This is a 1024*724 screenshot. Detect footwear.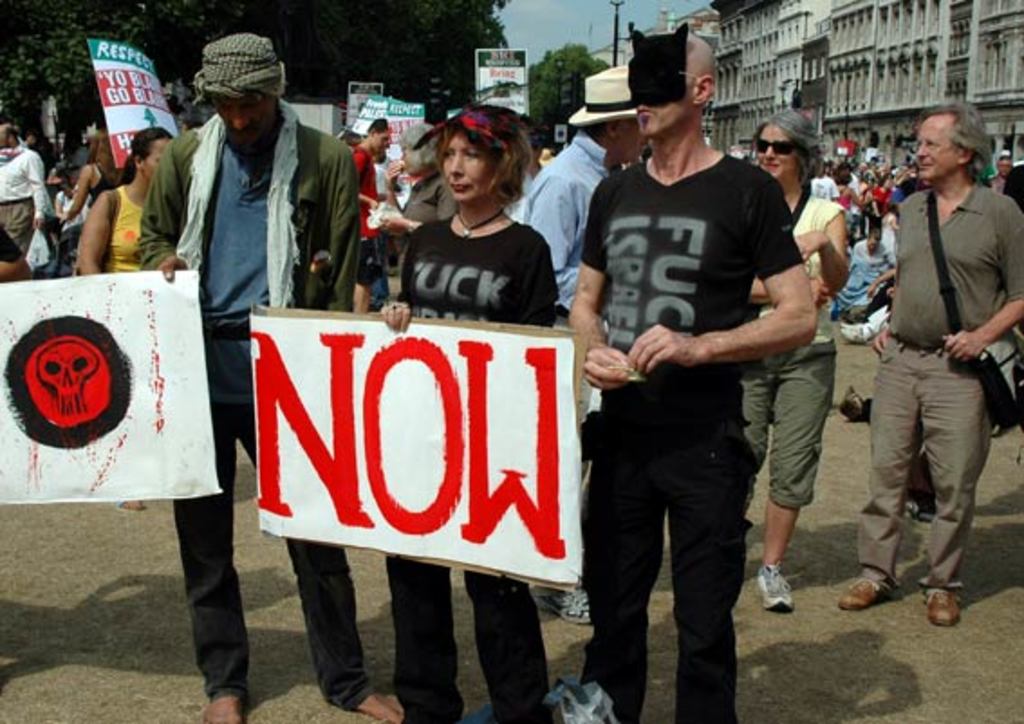
x1=836 y1=390 x2=870 y2=424.
